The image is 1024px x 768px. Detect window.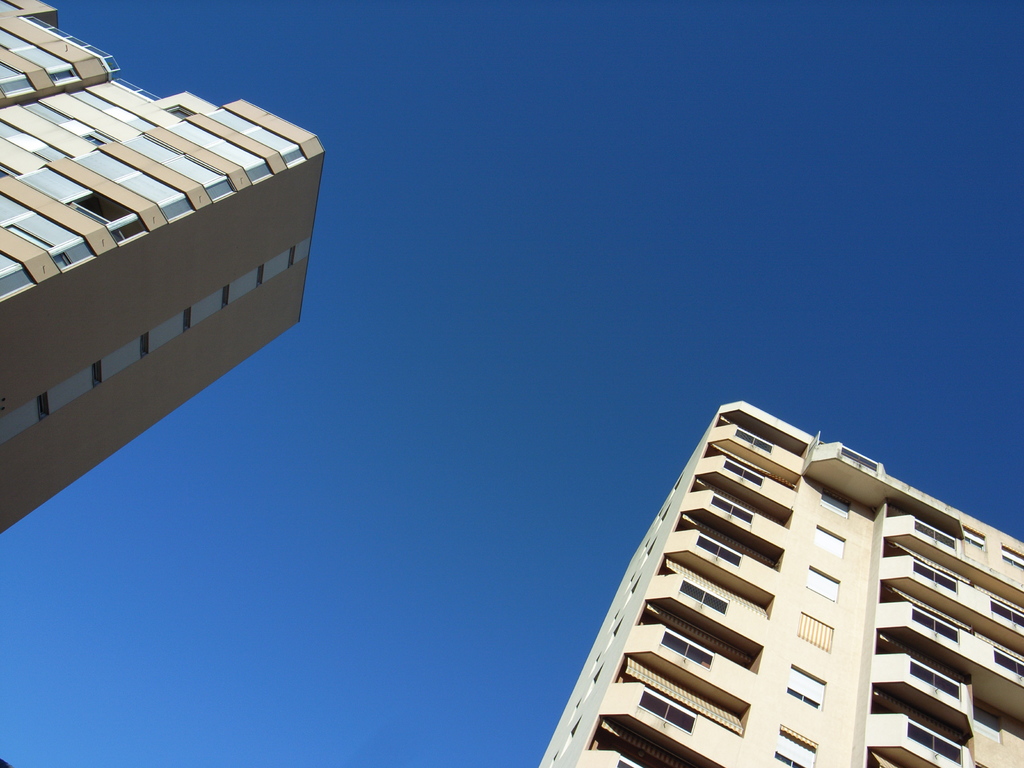
Detection: box(0, 248, 300, 442).
